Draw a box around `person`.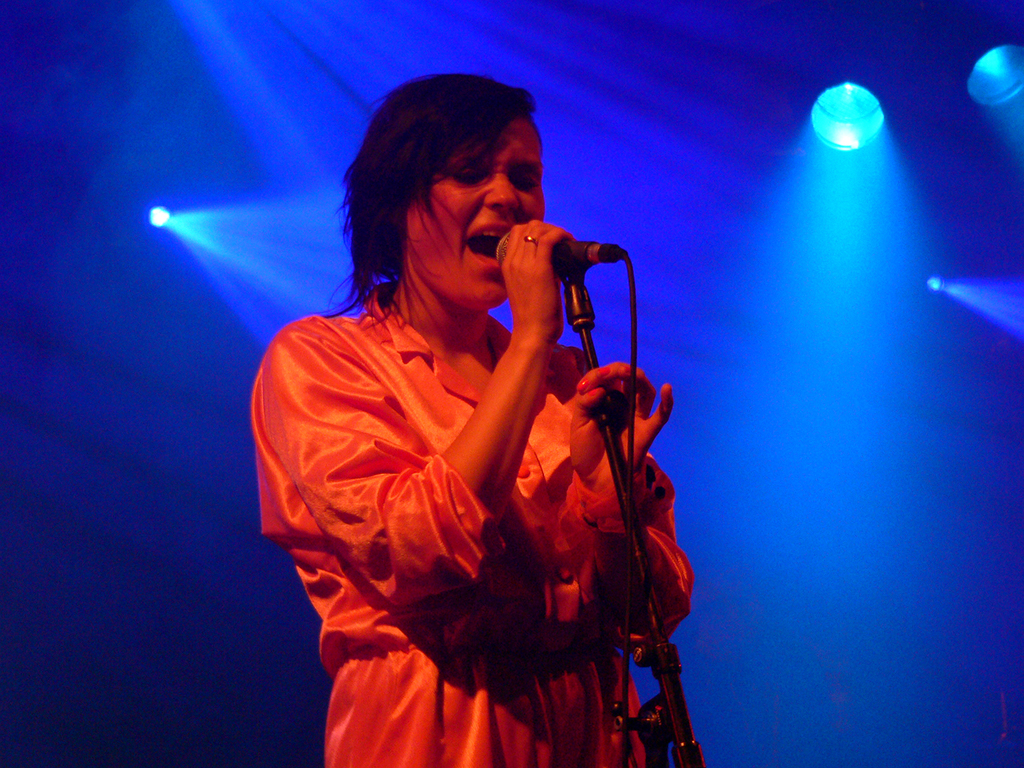
BBox(205, 118, 696, 767).
